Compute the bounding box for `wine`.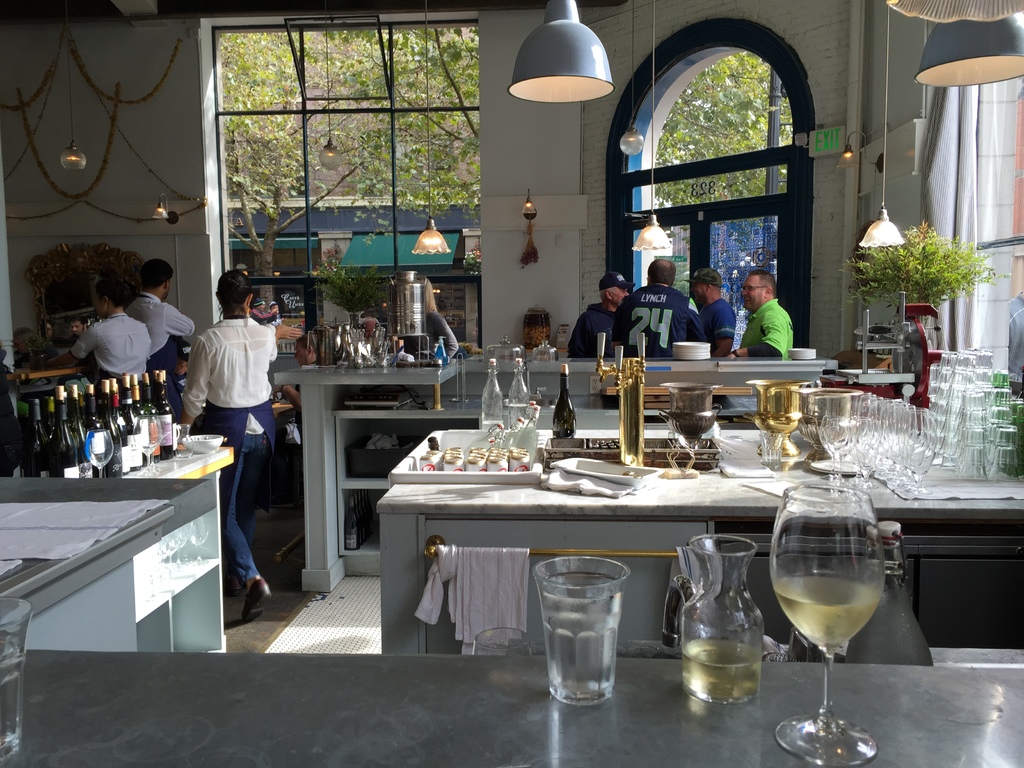
x1=551, y1=360, x2=576, y2=439.
